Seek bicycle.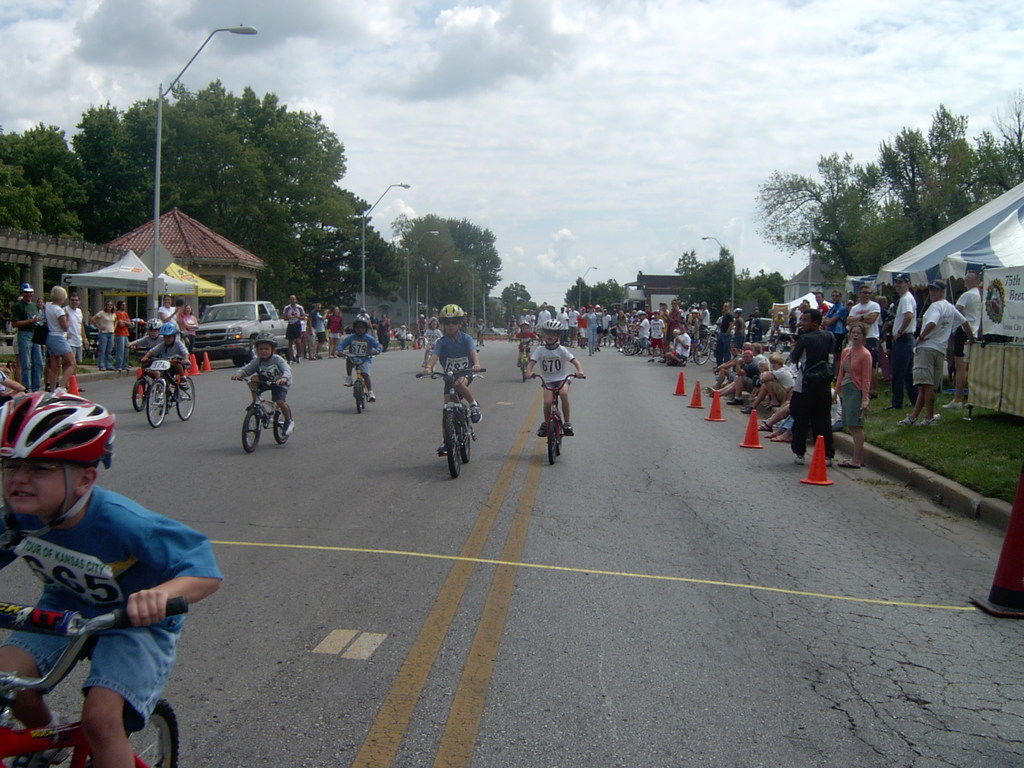
bbox=(138, 356, 197, 428).
